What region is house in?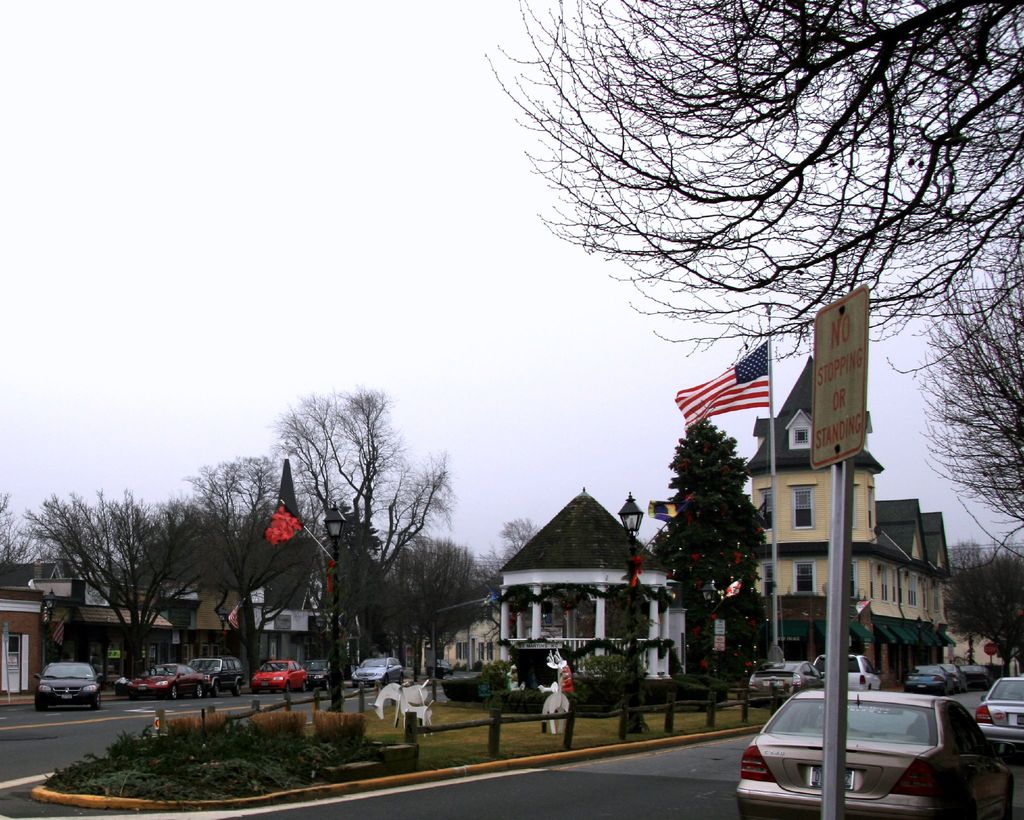
[493,488,679,692].
